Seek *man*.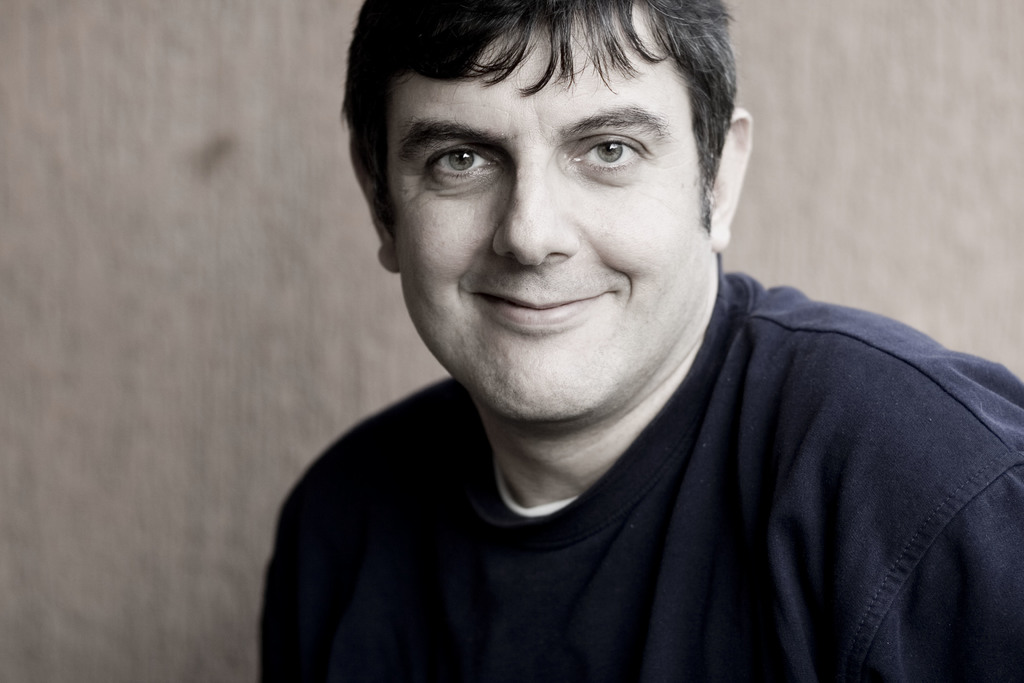
bbox=[198, 0, 1023, 671].
